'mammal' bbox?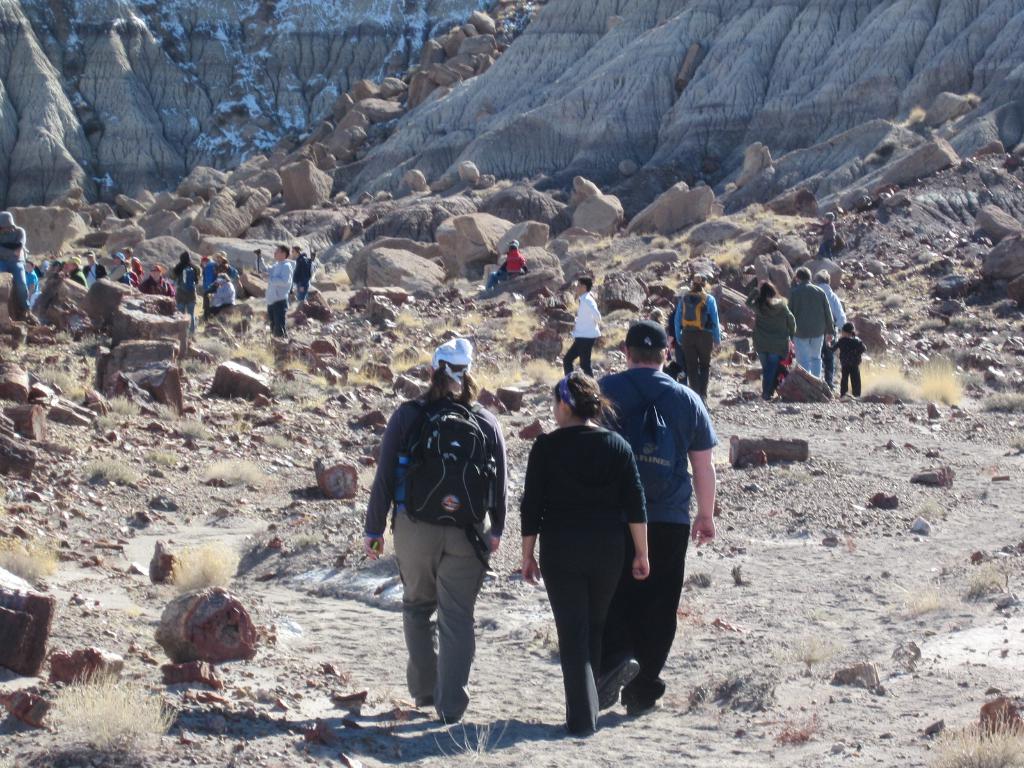
(x1=516, y1=373, x2=648, y2=737)
